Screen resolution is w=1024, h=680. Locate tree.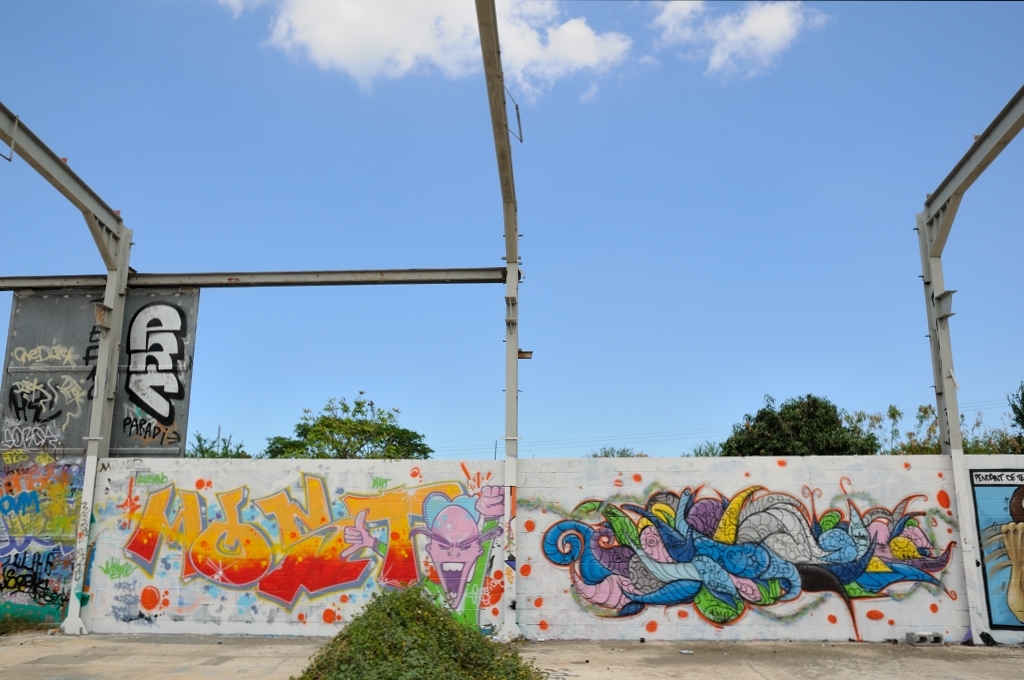
[left=185, top=424, right=265, bottom=458].
